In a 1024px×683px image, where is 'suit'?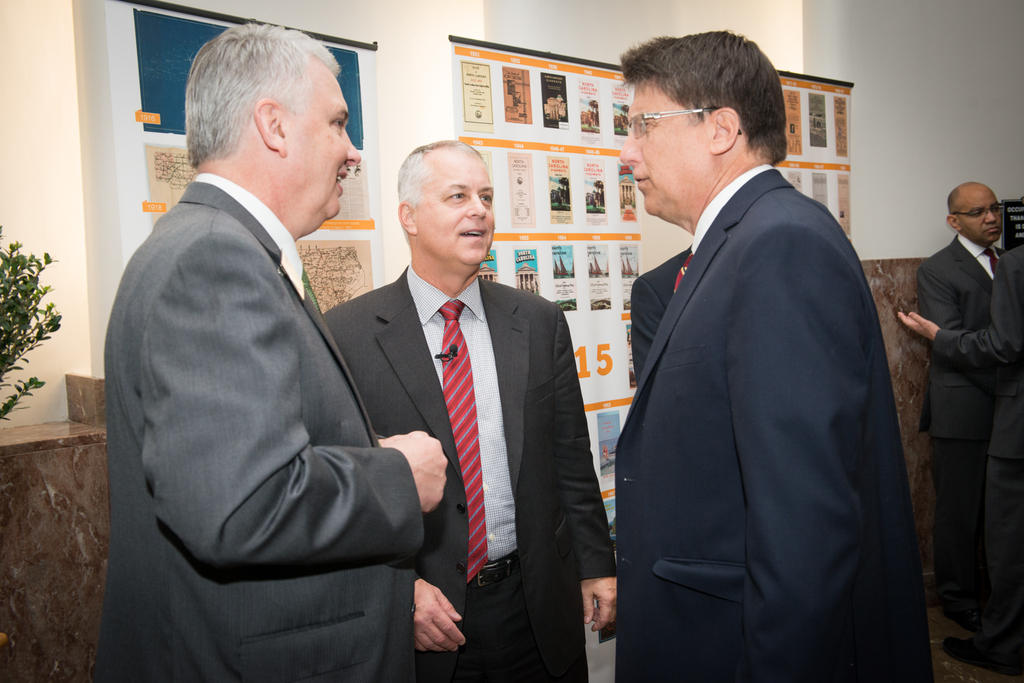
l=910, t=228, r=1011, b=664.
